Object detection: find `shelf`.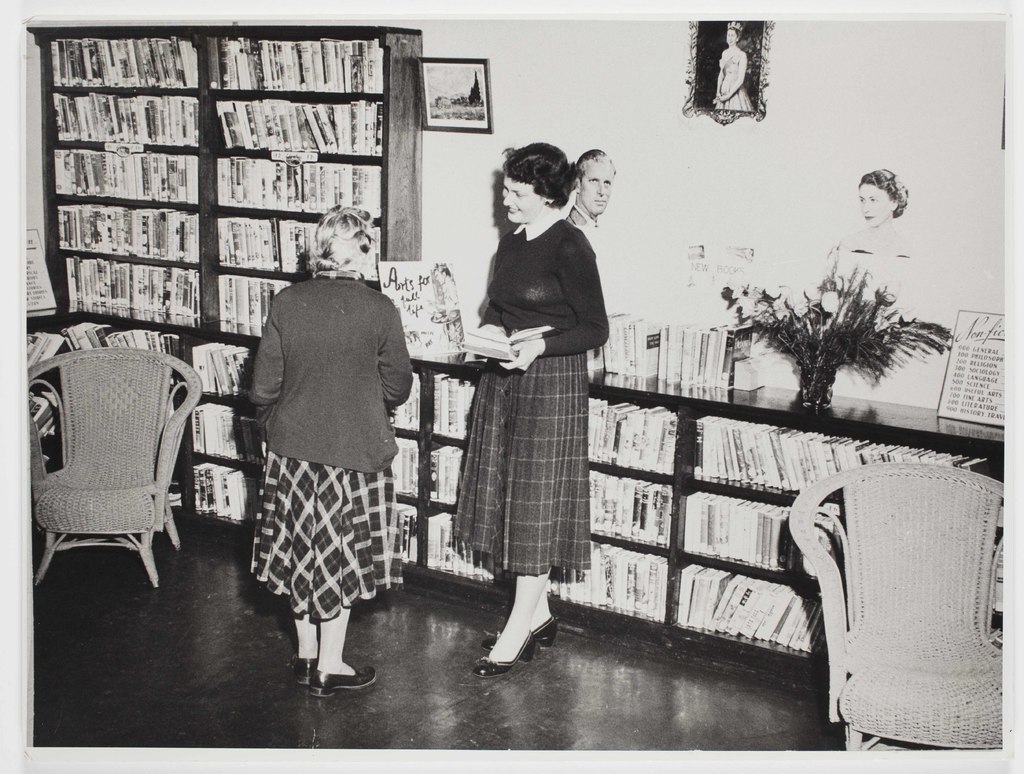
[555,542,671,623].
